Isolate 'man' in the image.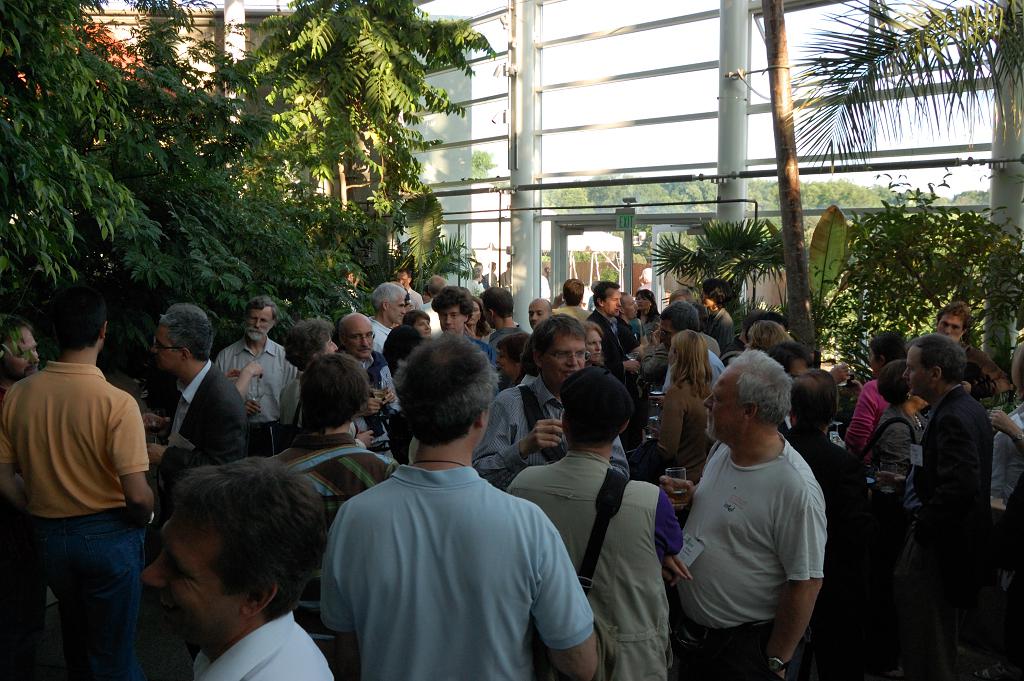
Isolated region: 682:352:824:680.
